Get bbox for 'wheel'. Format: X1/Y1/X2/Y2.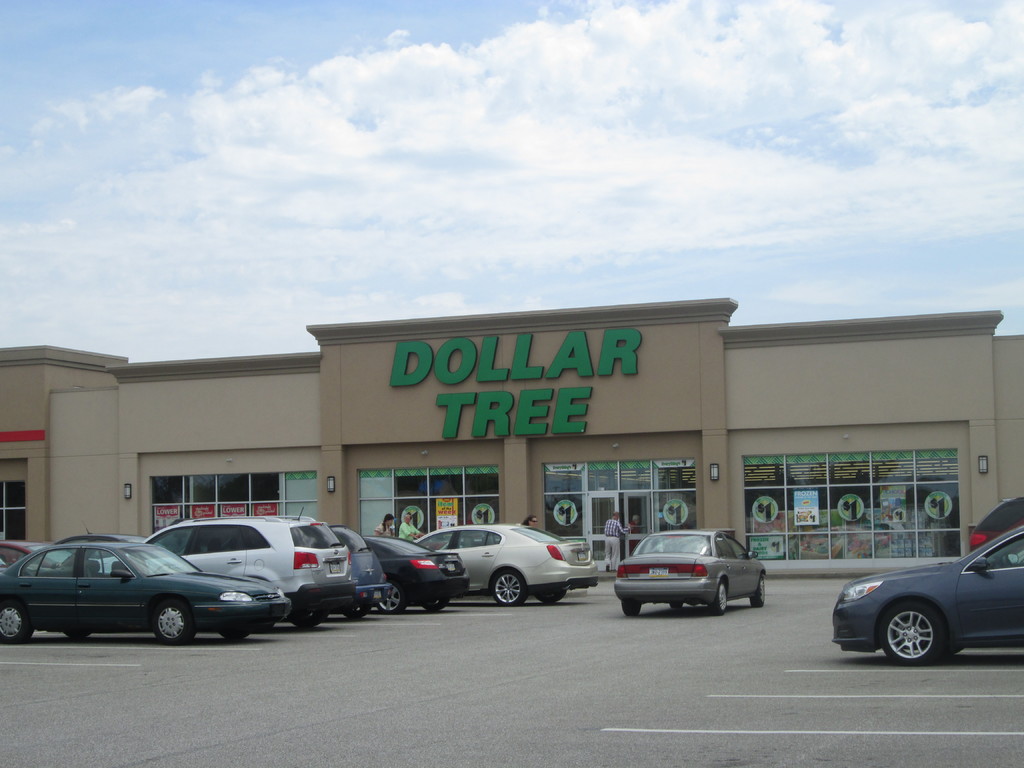
347/606/368/620.
